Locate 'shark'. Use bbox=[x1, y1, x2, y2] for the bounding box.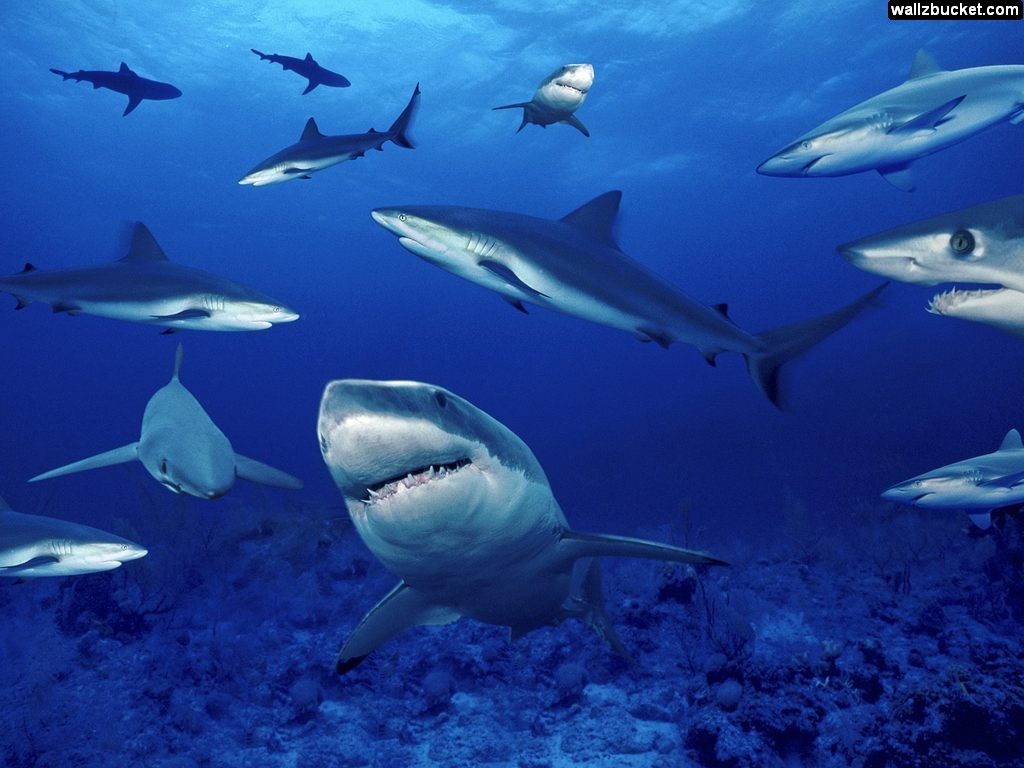
bbox=[880, 422, 1023, 533].
